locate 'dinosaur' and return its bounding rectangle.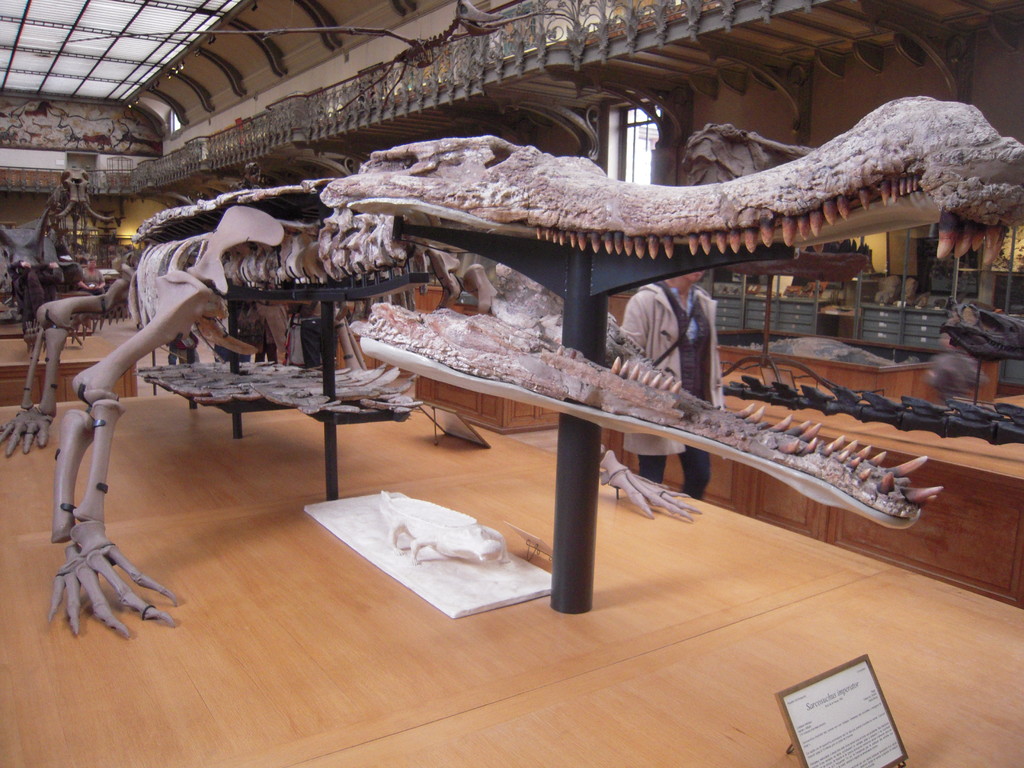
<region>308, 97, 1020, 270</region>.
